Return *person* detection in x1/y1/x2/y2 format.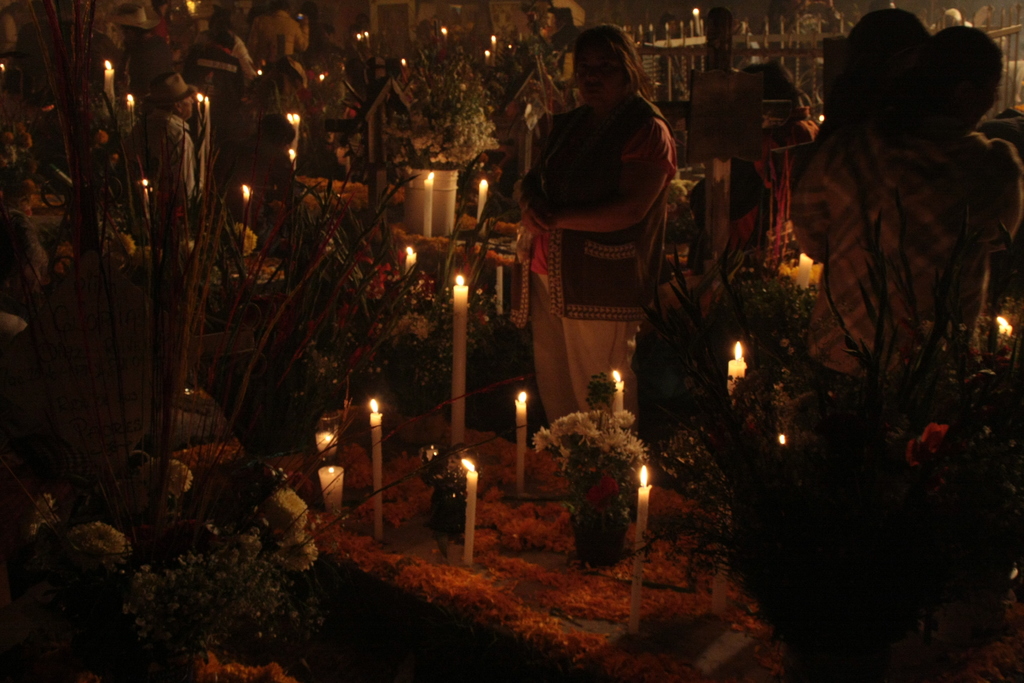
121/65/201/244.
